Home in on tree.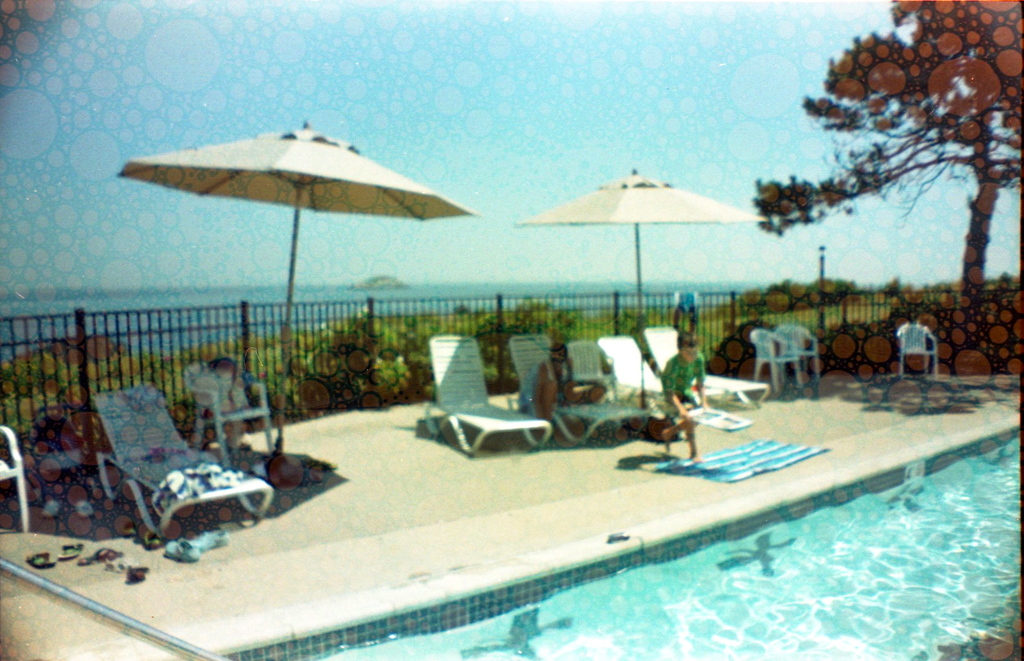
Homed in at locate(787, 13, 1023, 344).
